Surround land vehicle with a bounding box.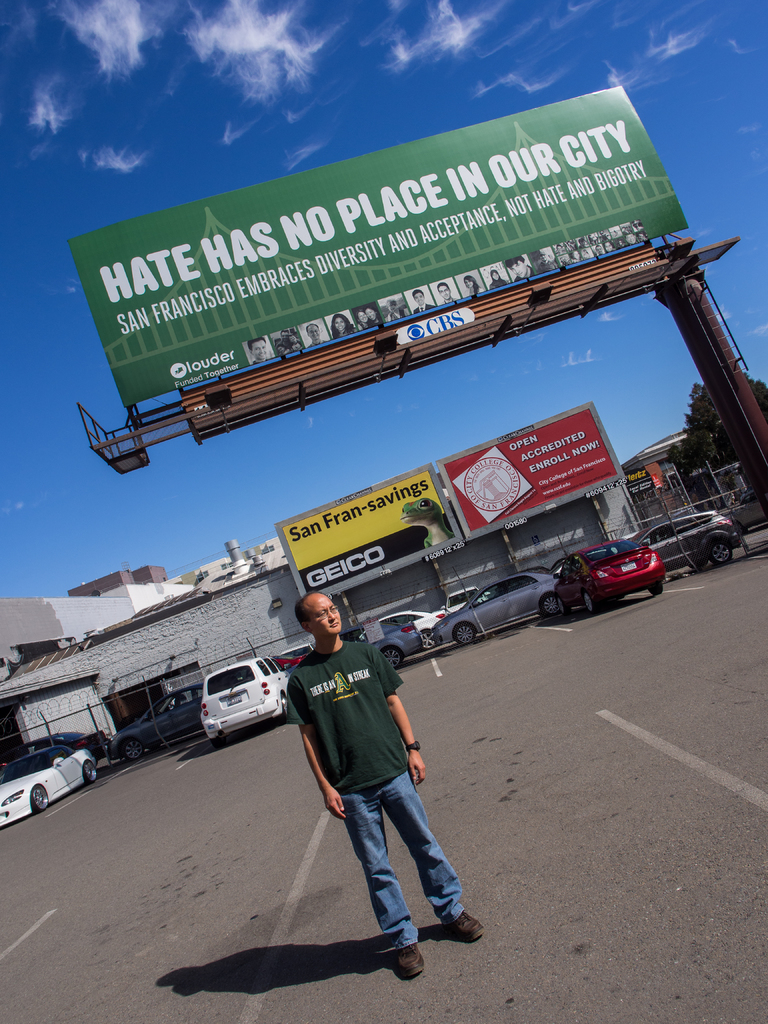
left=197, top=664, right=289, bottom=748.
